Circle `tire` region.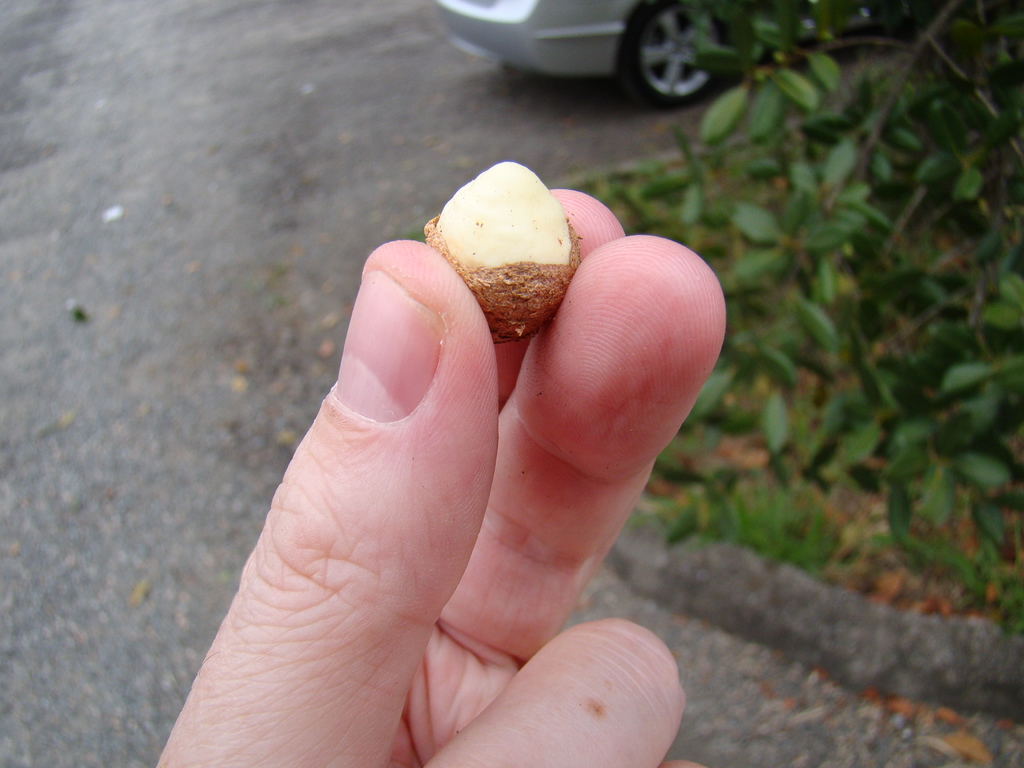
Region: select_region(625, 0, 723, 97).
